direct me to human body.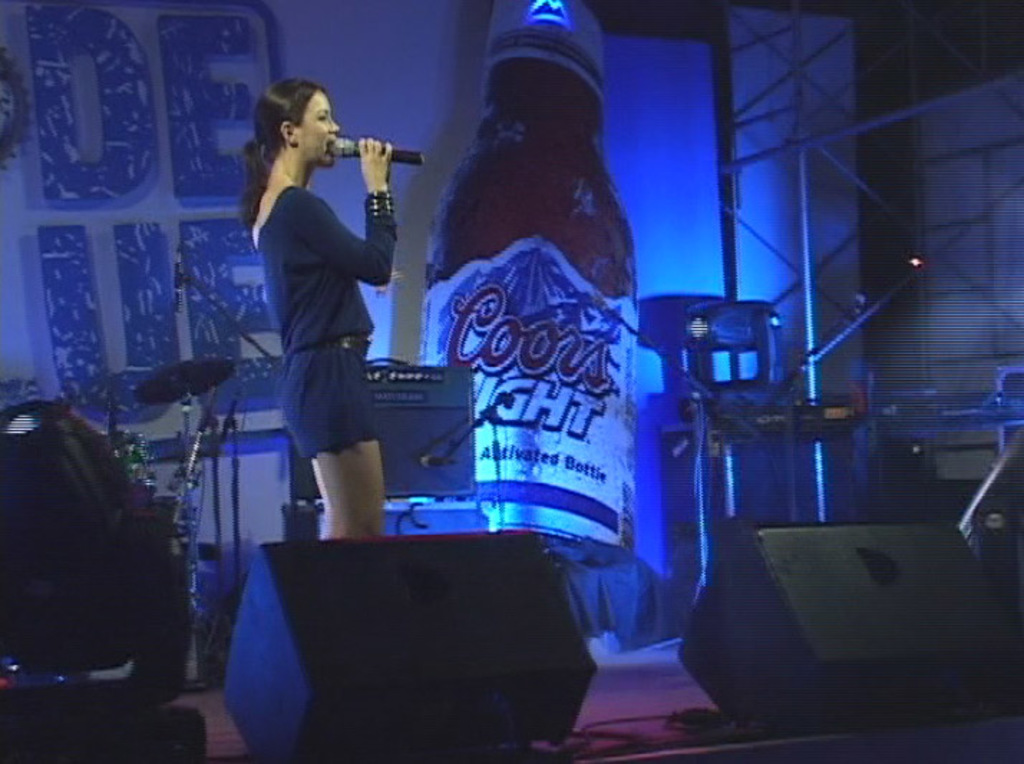
Direction: 227,49,410,598.
